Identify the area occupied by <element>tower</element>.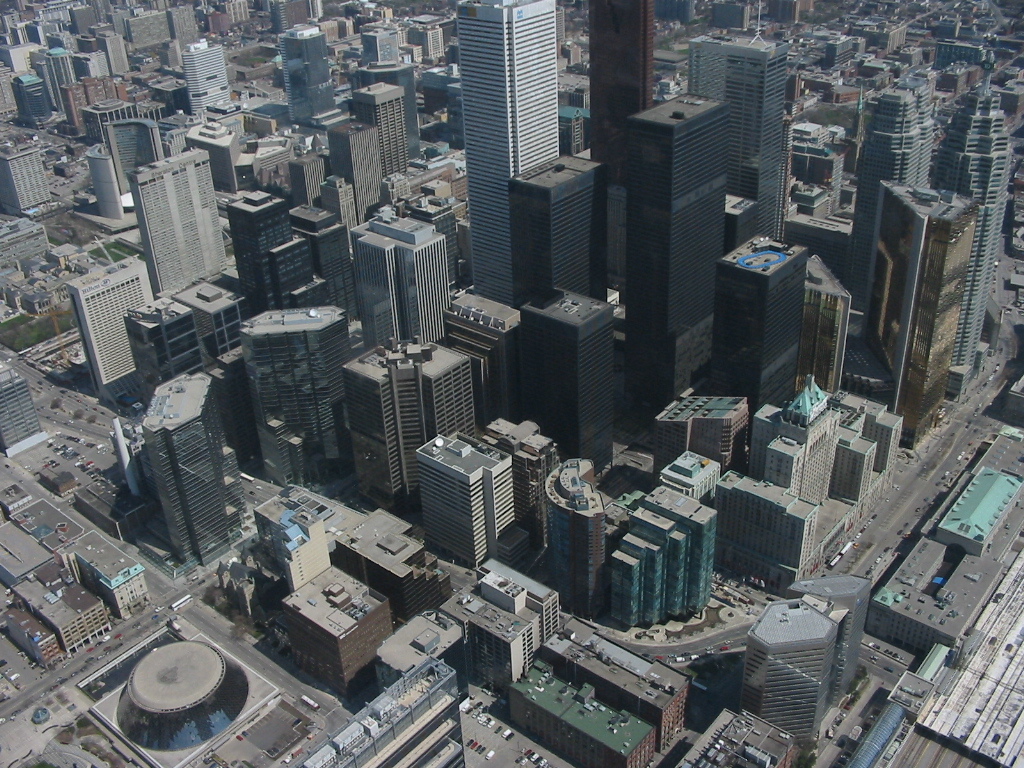
Area: {"x1": 187, "y1": 45, "x2": 232, "y2": 120}.
